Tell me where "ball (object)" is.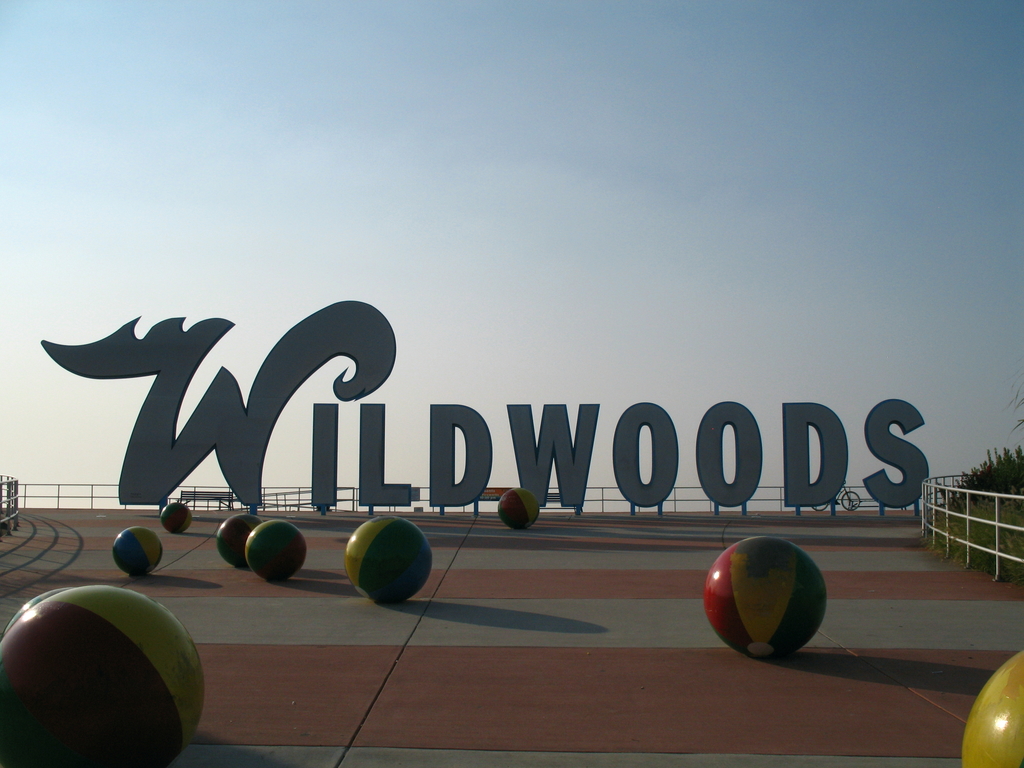
"ball (object)" is at x1=493 y1=487 x2=541 y2=532.
